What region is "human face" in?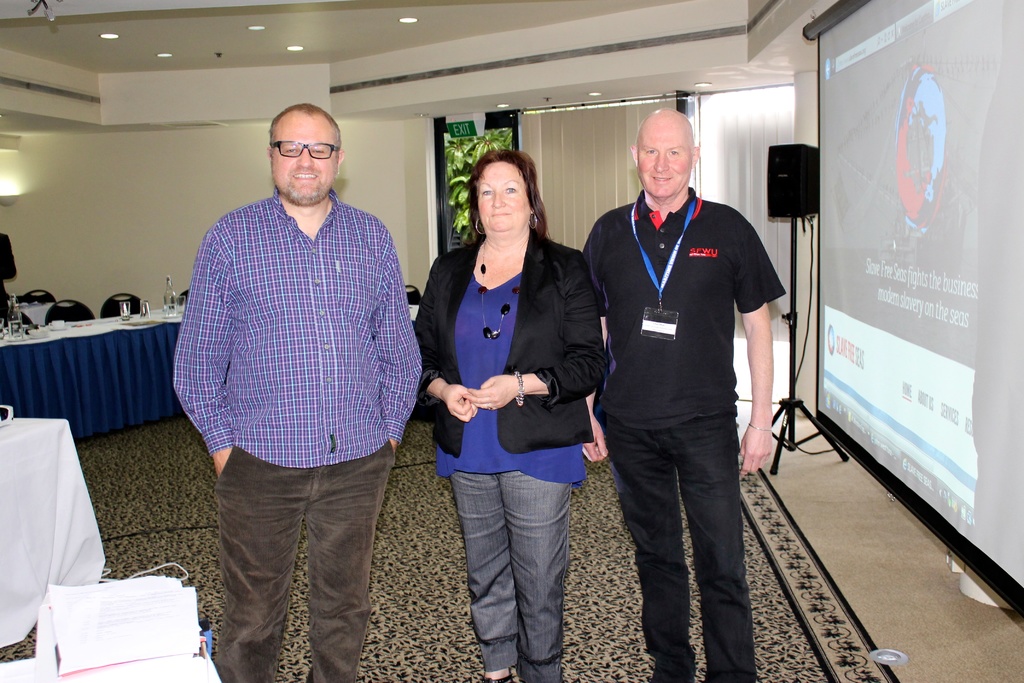
(635,117,692,199).
